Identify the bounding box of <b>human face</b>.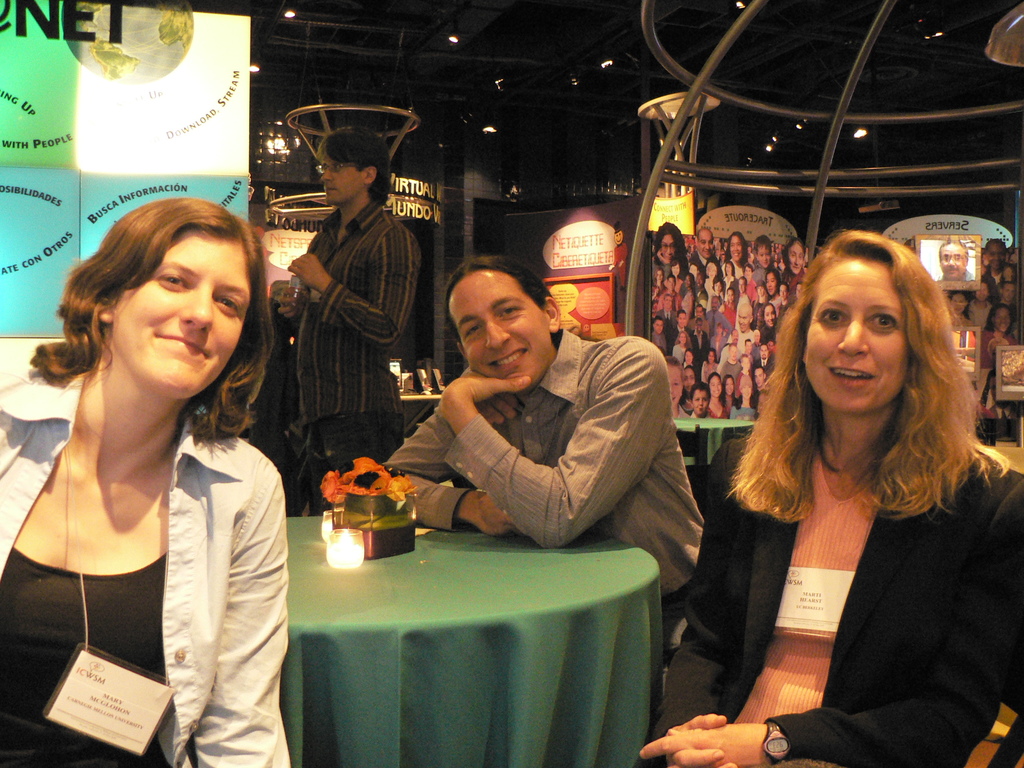
locate(445, 269, 551, 394).
